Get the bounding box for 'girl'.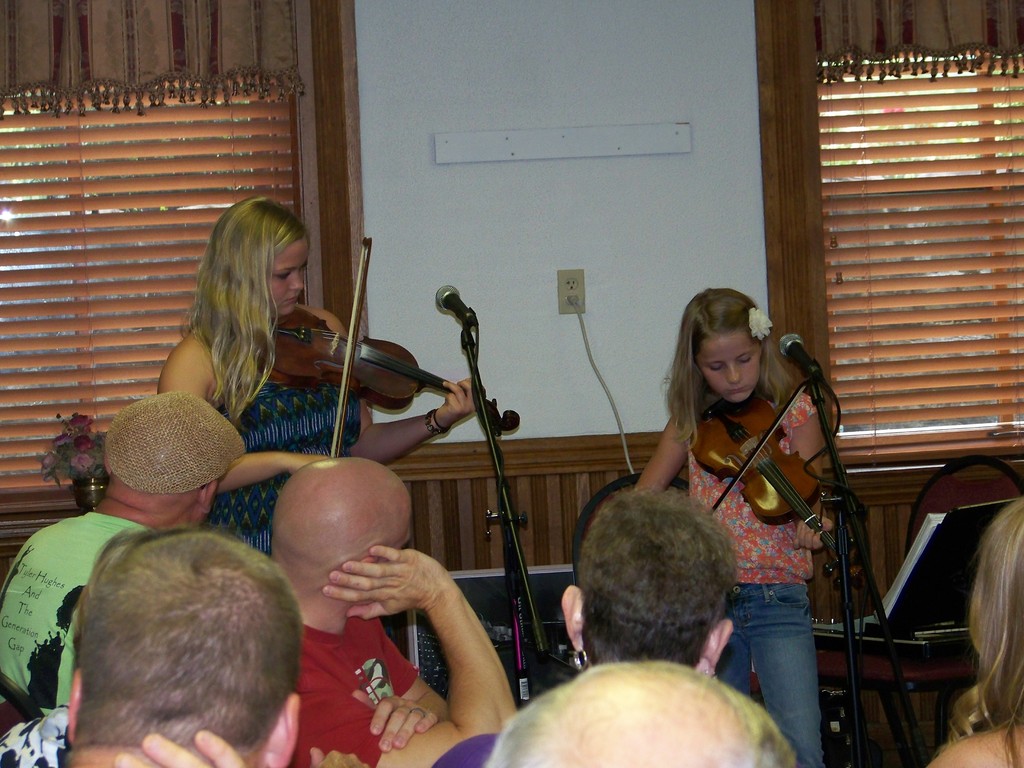
(656, 292, 874, 734).
